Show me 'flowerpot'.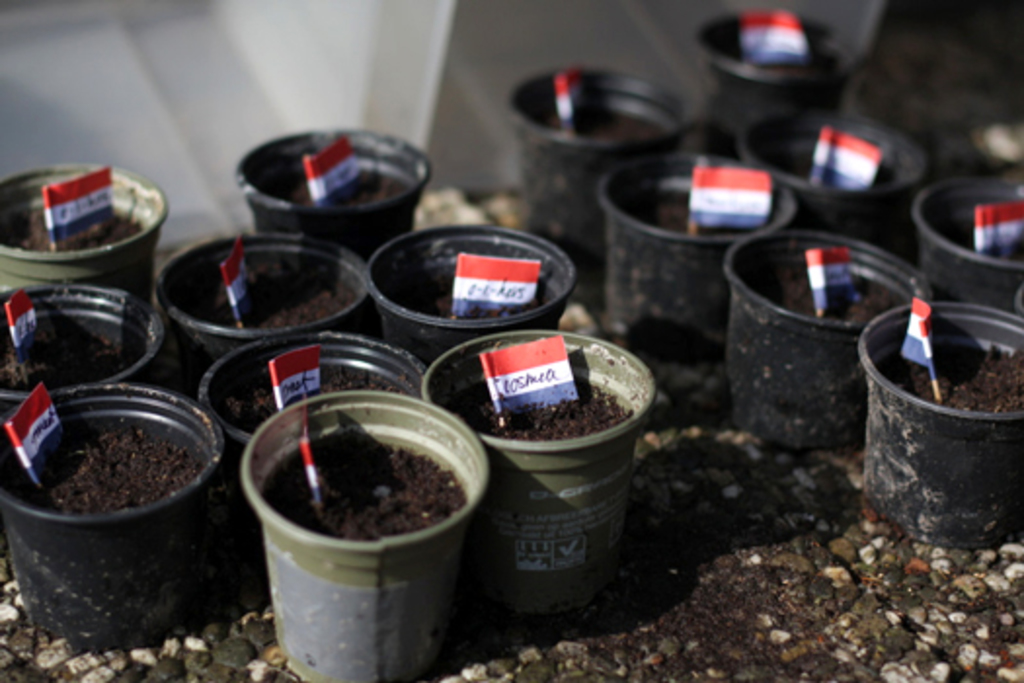
'flowerpot' is here: (left=739, top=105, right=928, bottom=252).
